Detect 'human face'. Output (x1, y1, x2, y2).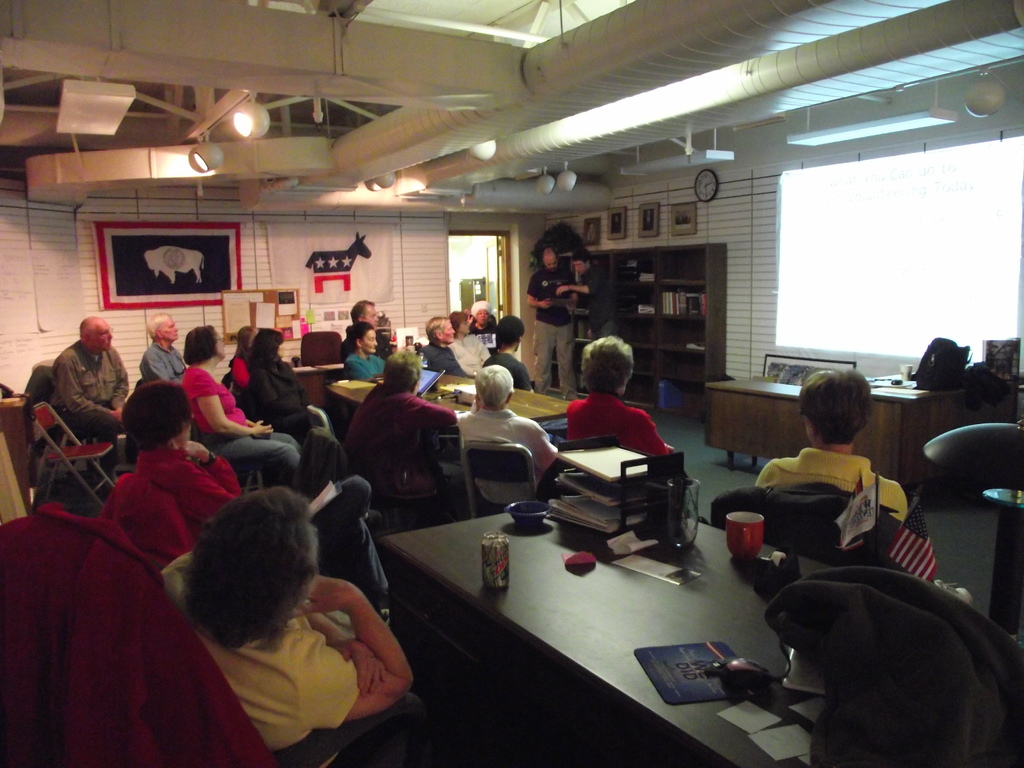
(359, 324, 378, 353).
